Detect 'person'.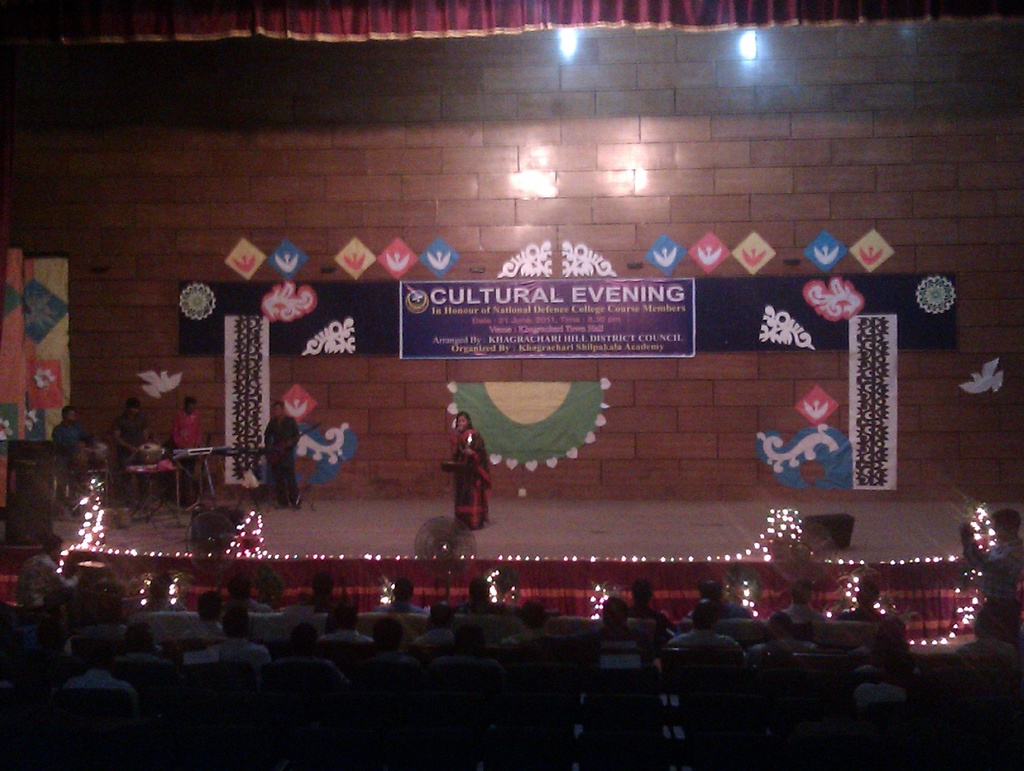
Detected at Rect(195, 608, 264, 669).
